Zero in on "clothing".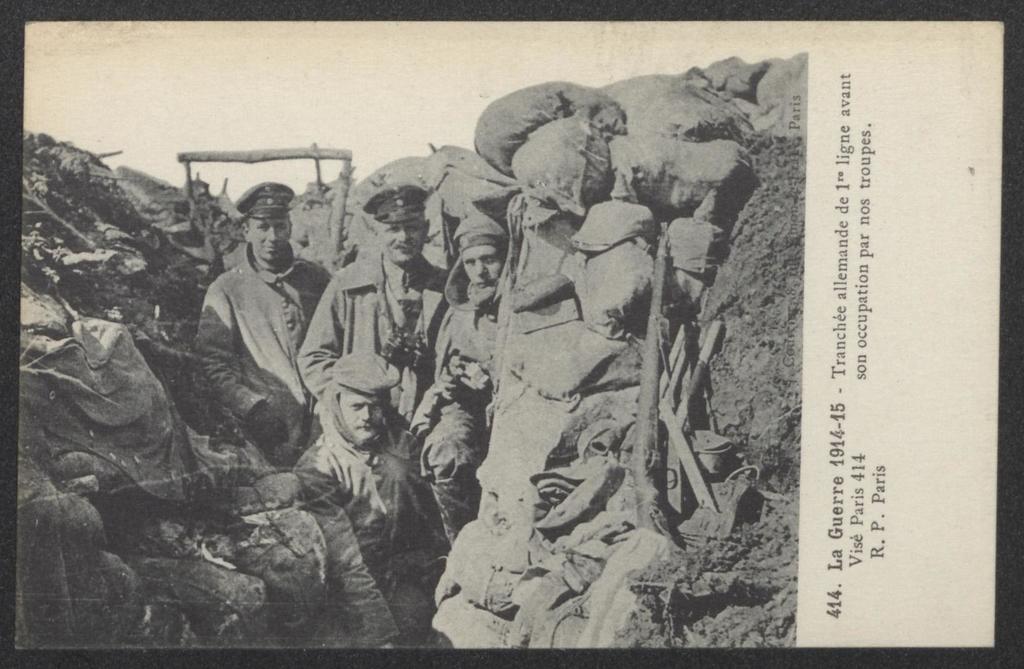
Zeroed in: <box>422,214,498,425</box>.
